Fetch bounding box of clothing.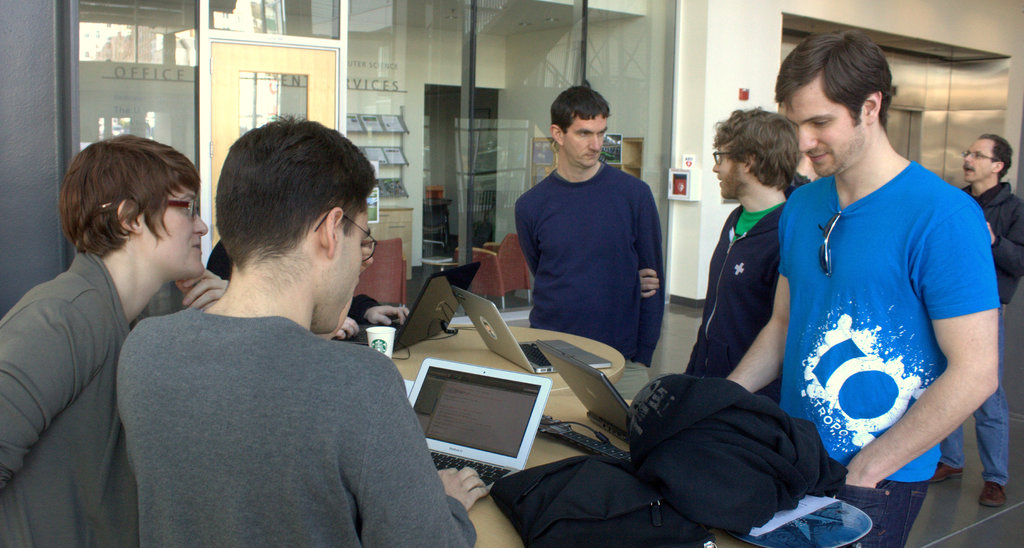
Bbox: 778:127:986:498.
